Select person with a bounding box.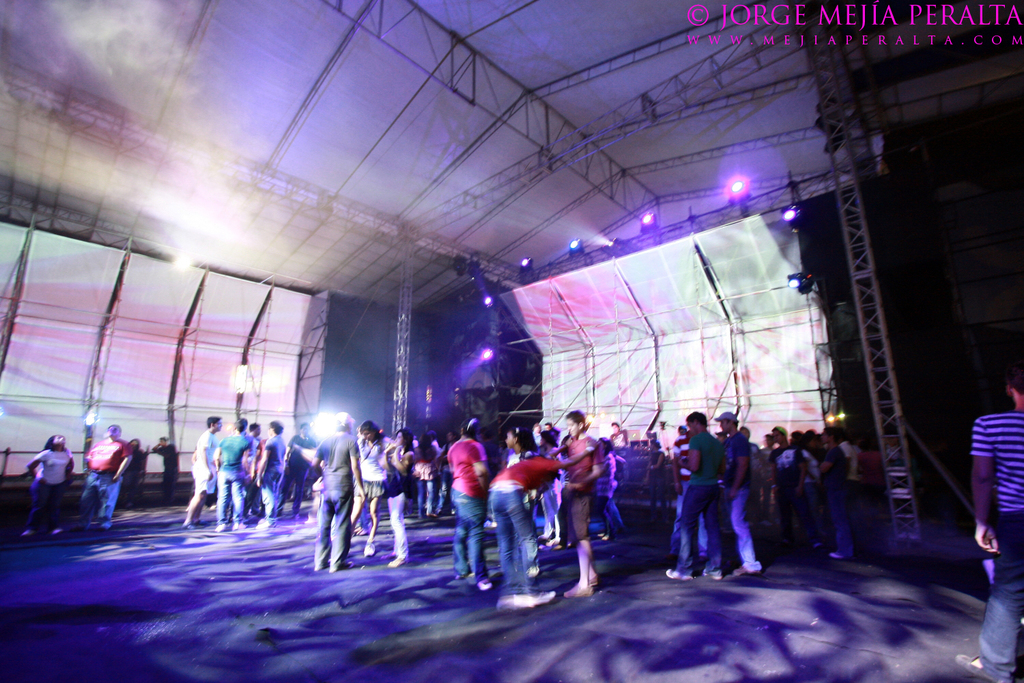
x1=310 y1=413 x2=369 y2=570.
